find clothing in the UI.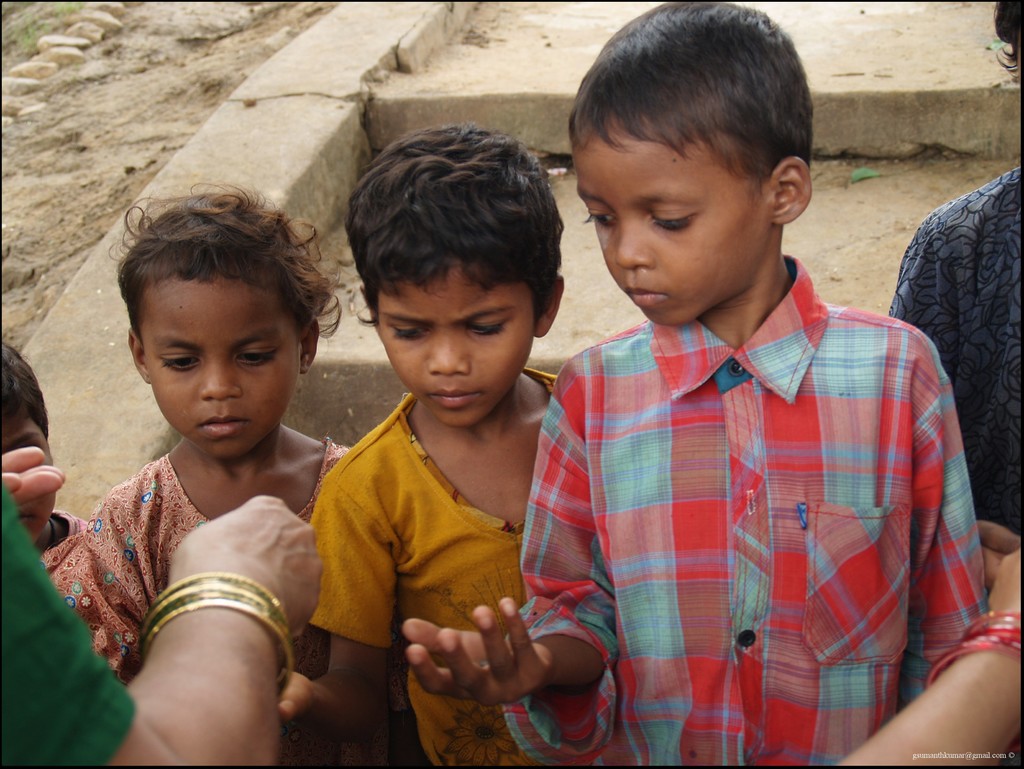
UI element at detection(534, 231, 971, 754).
